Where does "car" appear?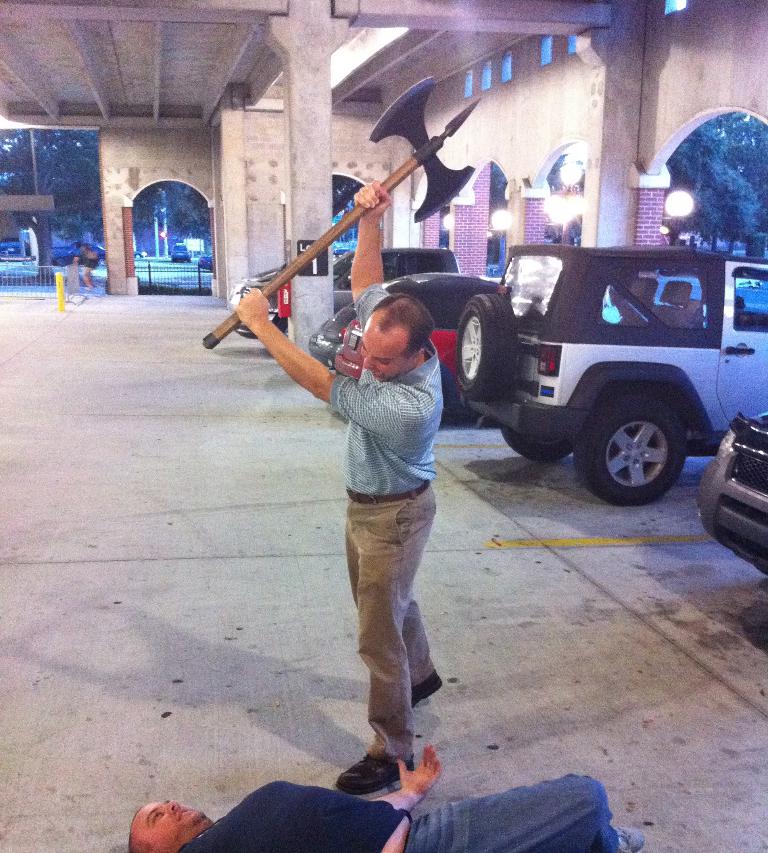
Appears at [695,402,767,565].
